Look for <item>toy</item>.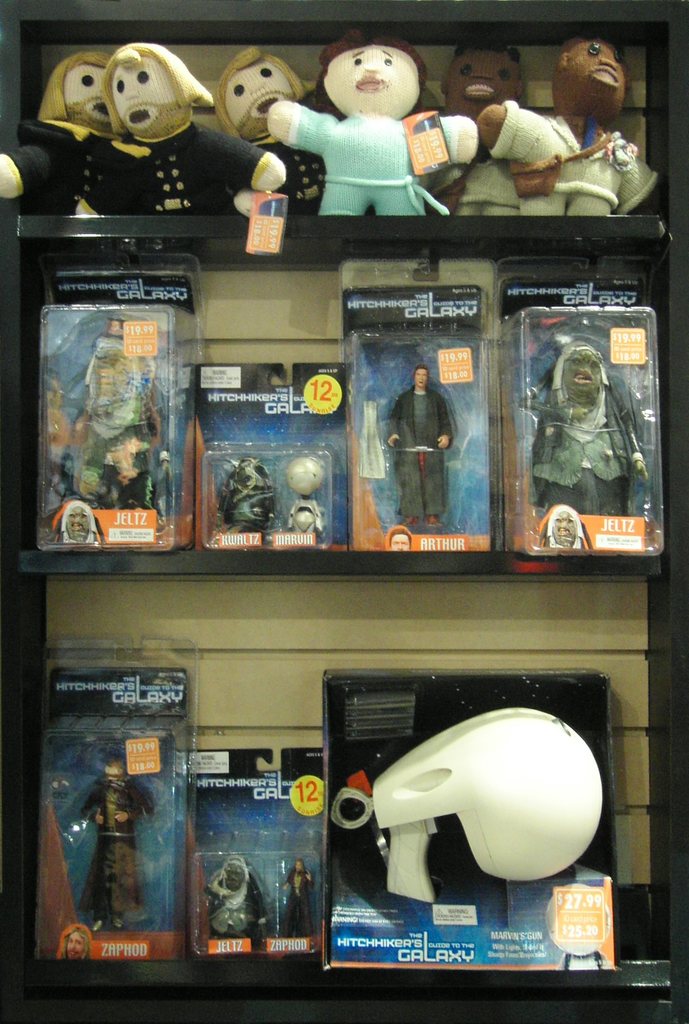
Found: region(81, 748, 158, 928).
